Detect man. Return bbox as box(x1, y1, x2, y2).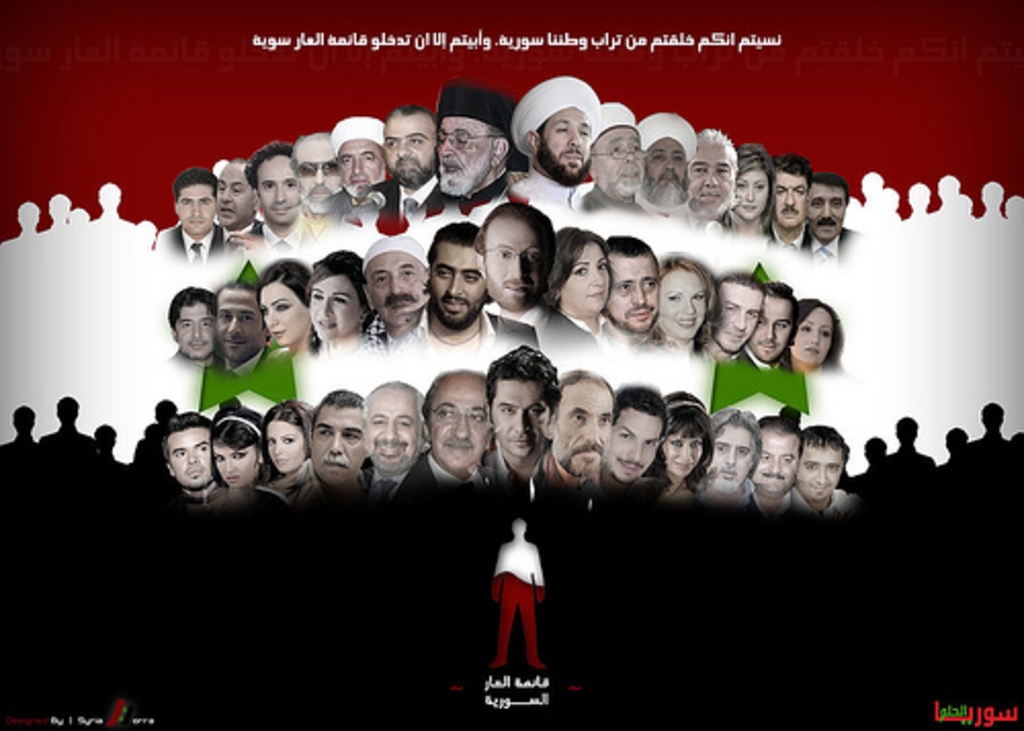
box(424, 219, 543, 352).
